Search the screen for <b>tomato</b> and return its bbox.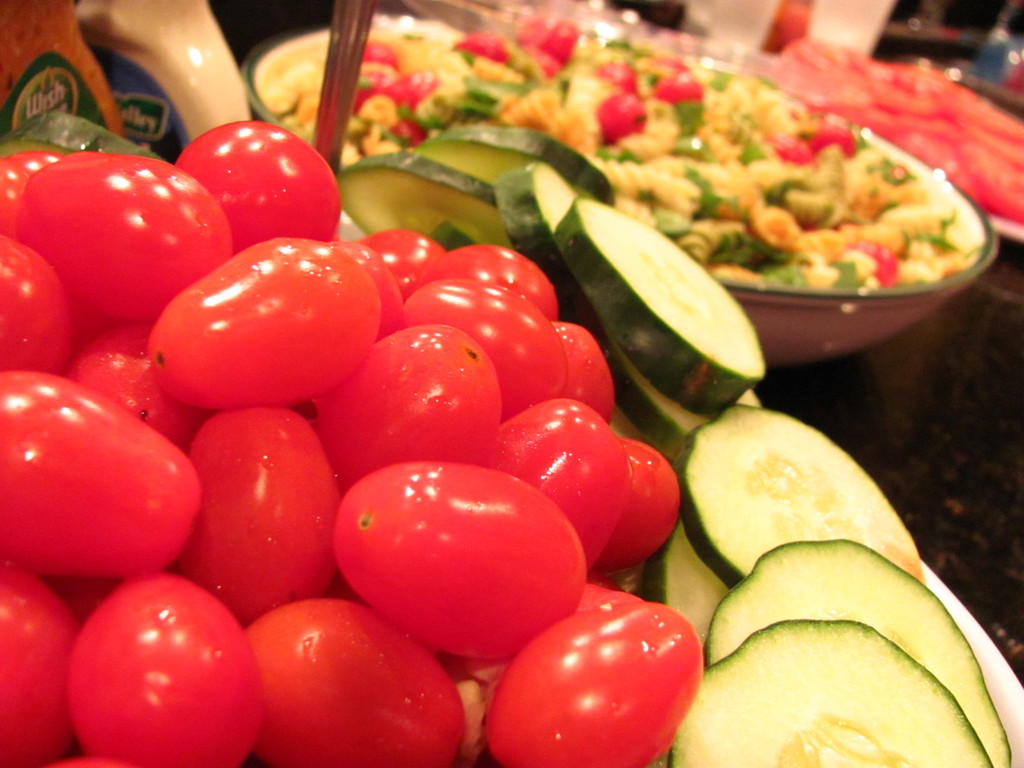
Found: select_region(317, 319, 502, 484).
